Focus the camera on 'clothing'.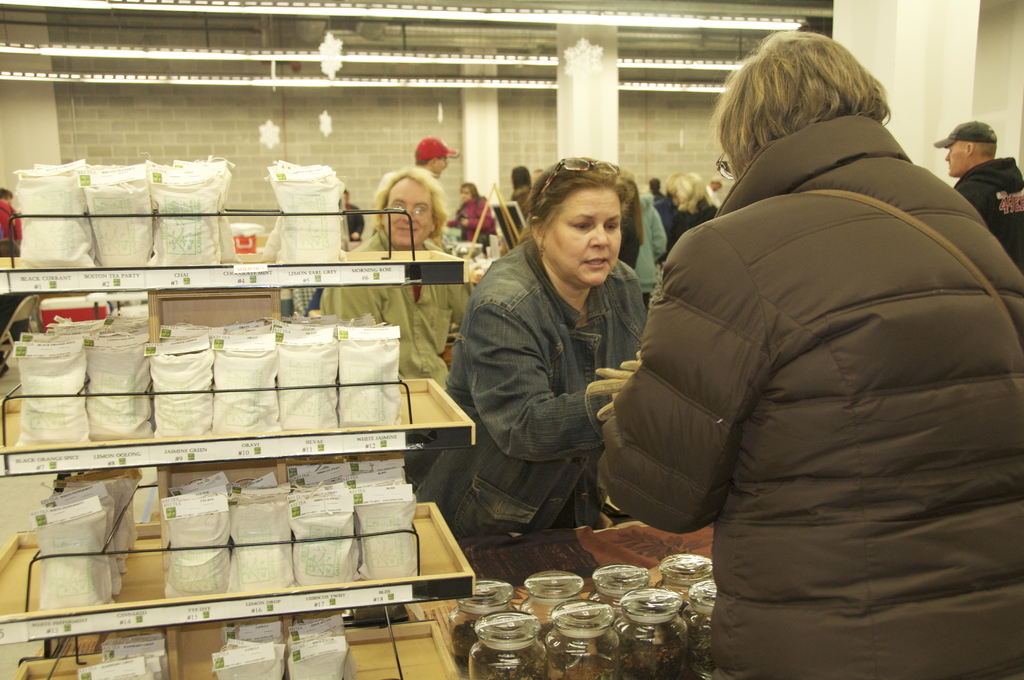
Focus region: x1=594, y1=118, x2=1023, y2=679.
